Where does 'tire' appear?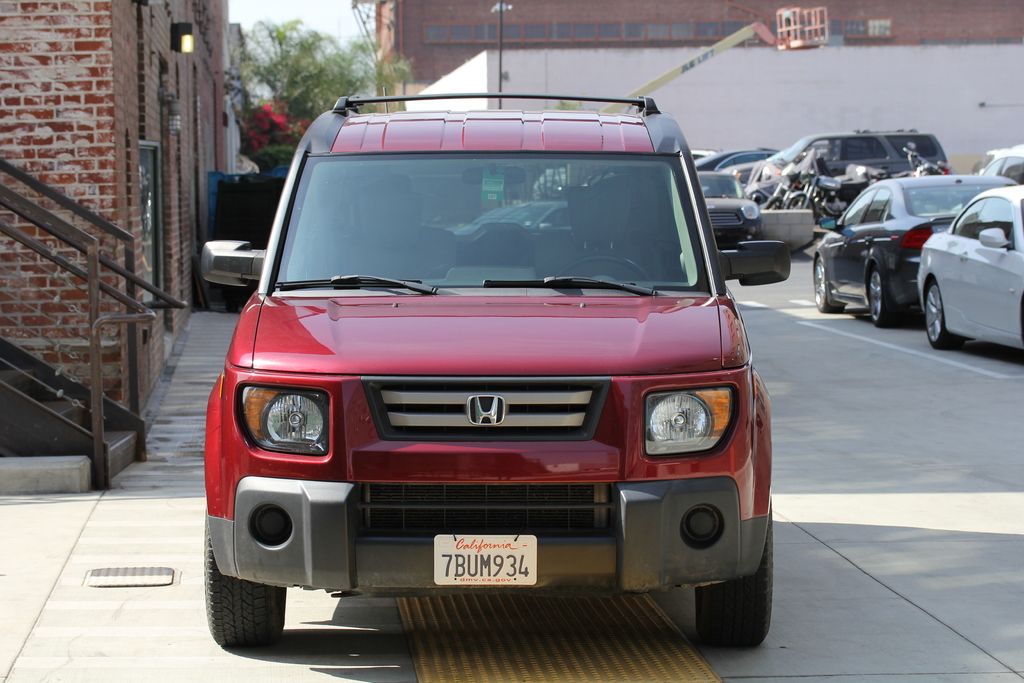
Appears at [left=694, top=498, right=773, bottom=646].
